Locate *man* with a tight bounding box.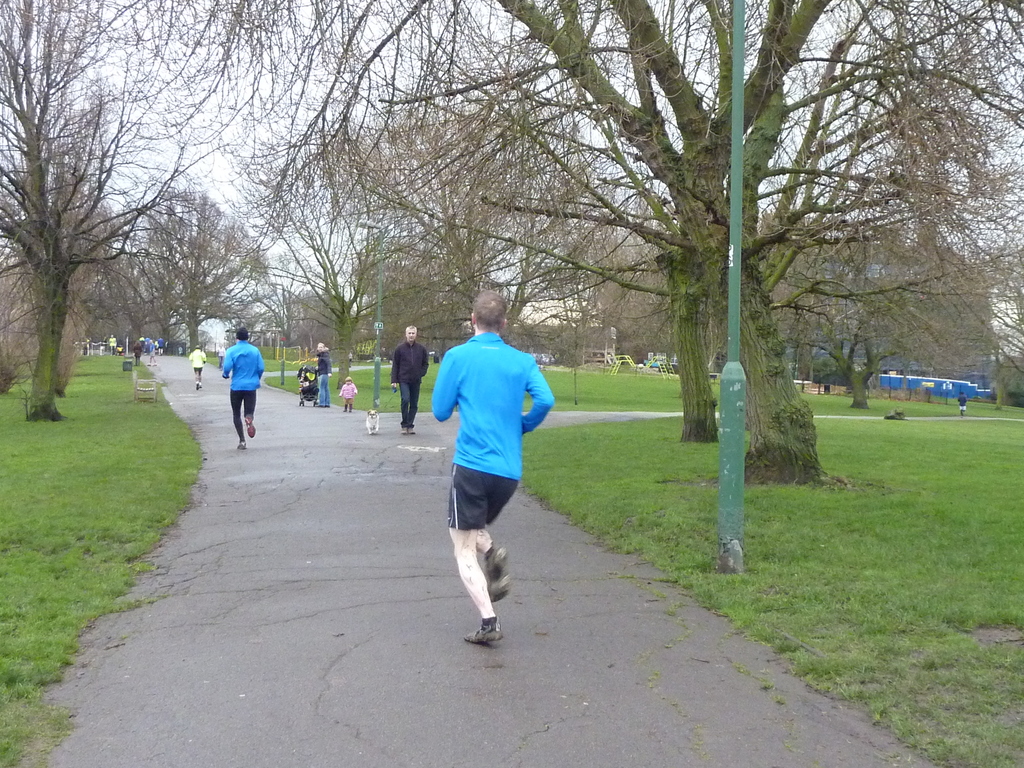
region(223, 329, 269, 451).
